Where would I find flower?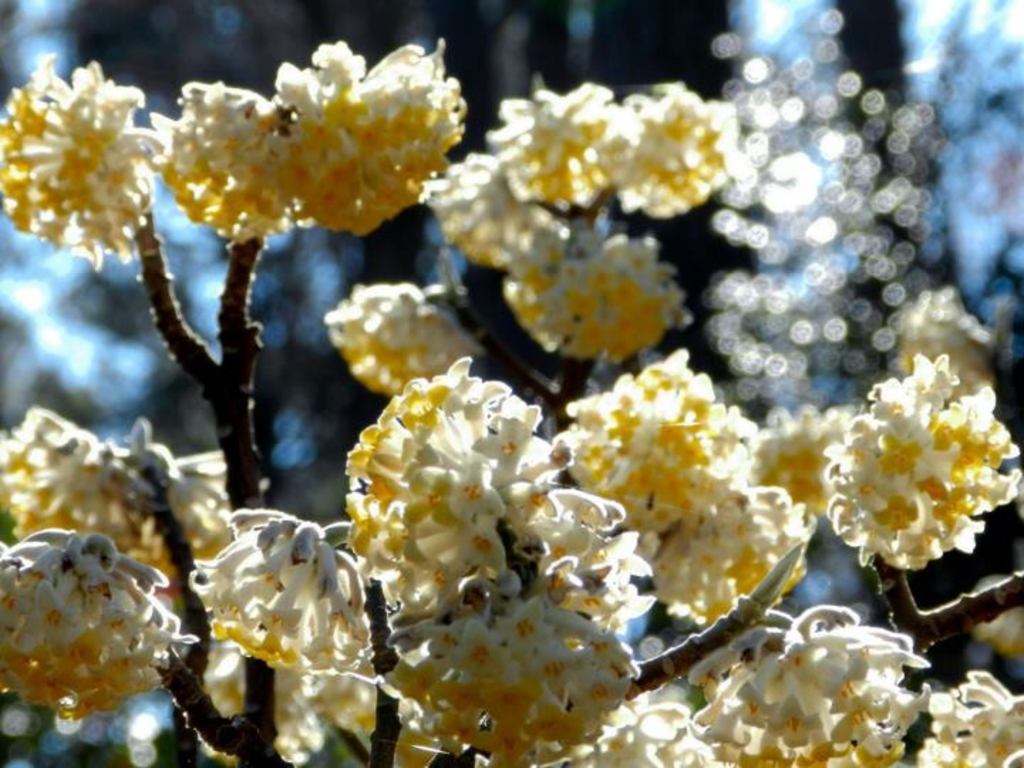
At (left=914, top=668, right=1023, bottom=767).
